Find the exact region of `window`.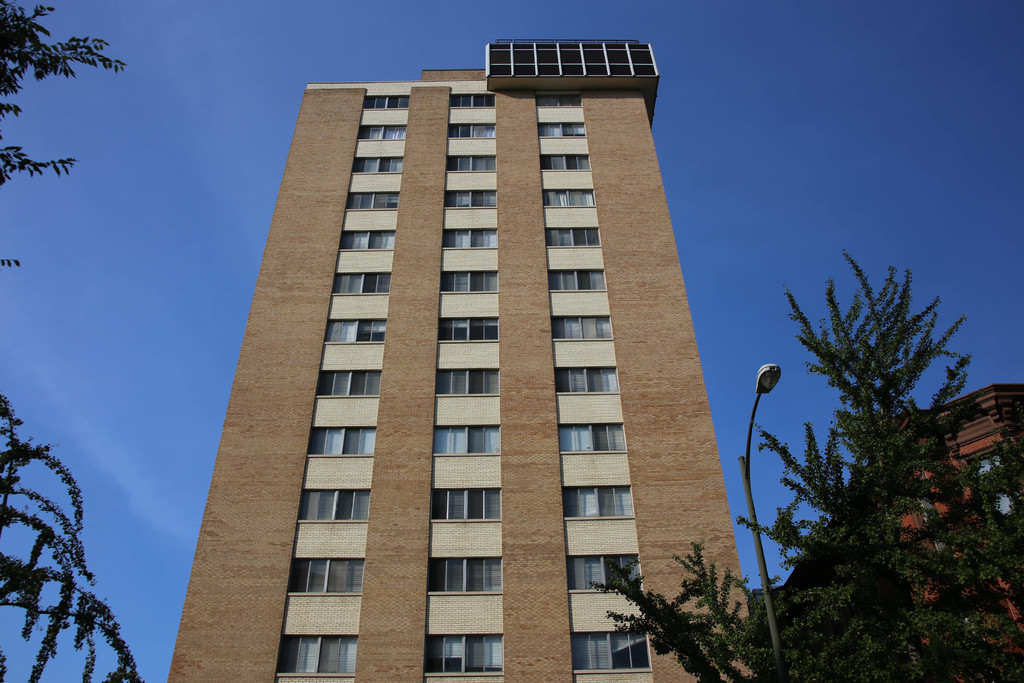
Exact region: region(343, 189, 401, 213).
